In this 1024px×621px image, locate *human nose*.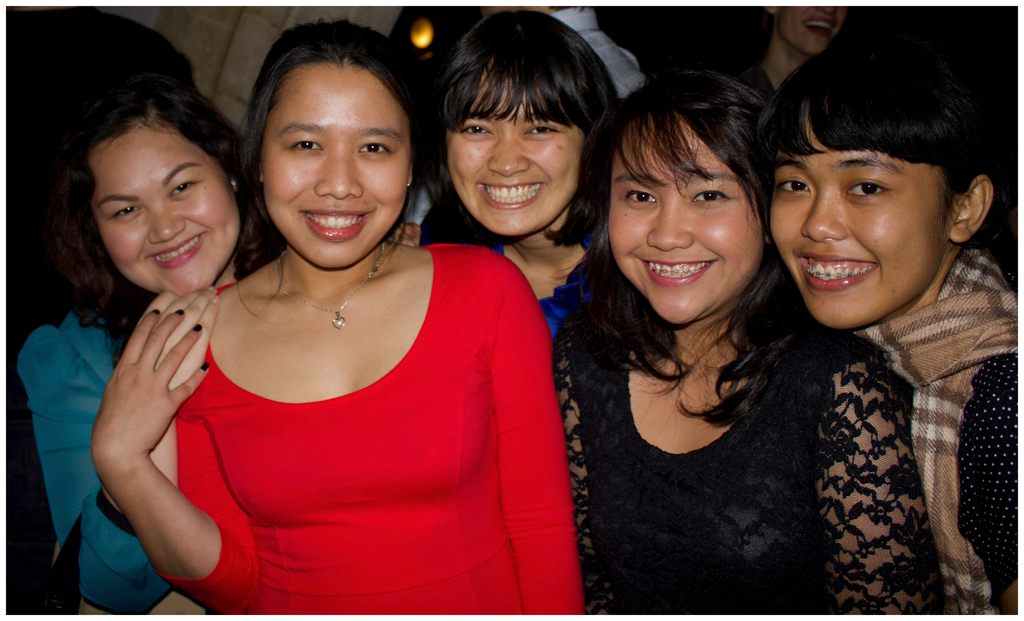
Bounding box: rect(488, 134, 531, 178).
